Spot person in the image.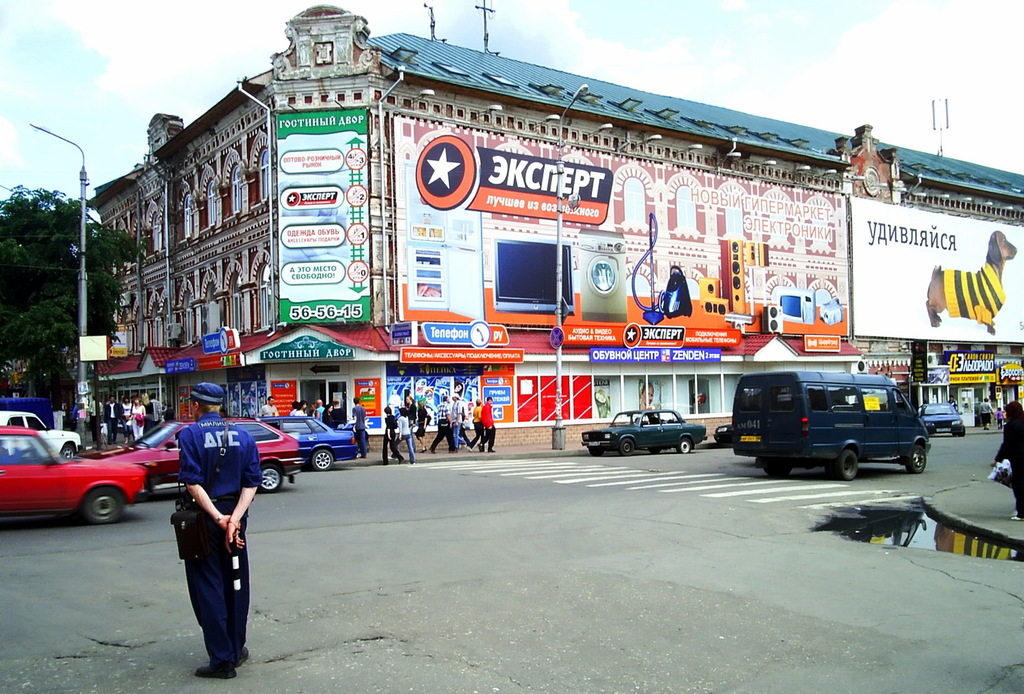
person found at 431/395/455/452.
